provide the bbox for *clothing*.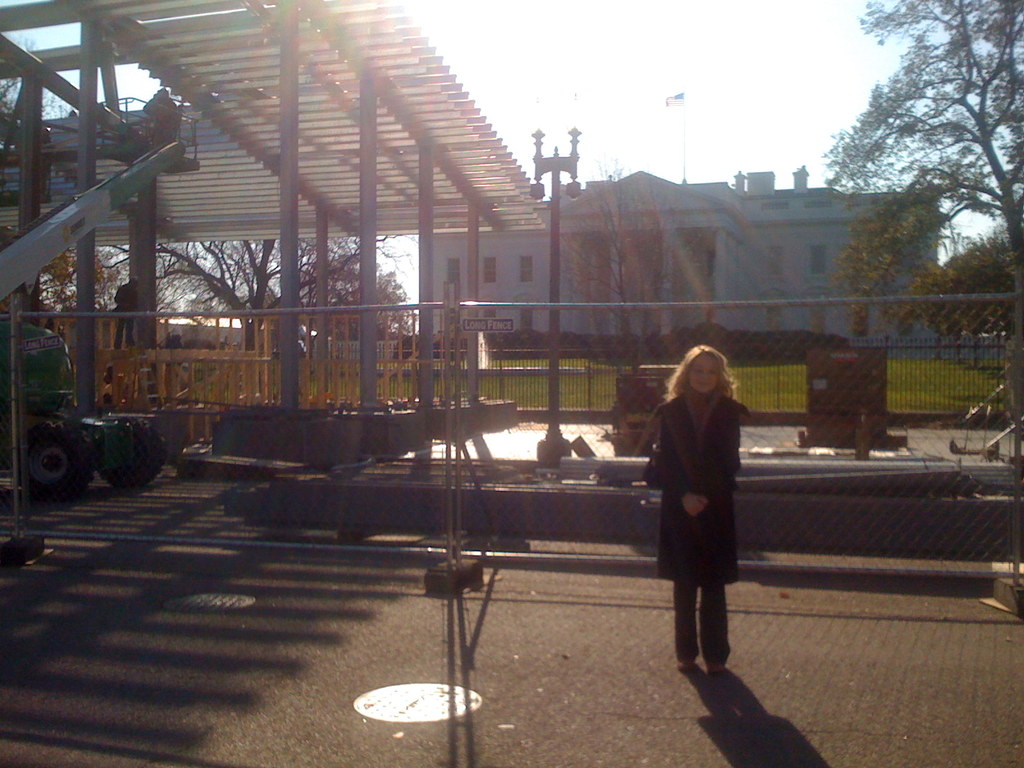
(x1=641, y1=360, x2=752, y2=643).
